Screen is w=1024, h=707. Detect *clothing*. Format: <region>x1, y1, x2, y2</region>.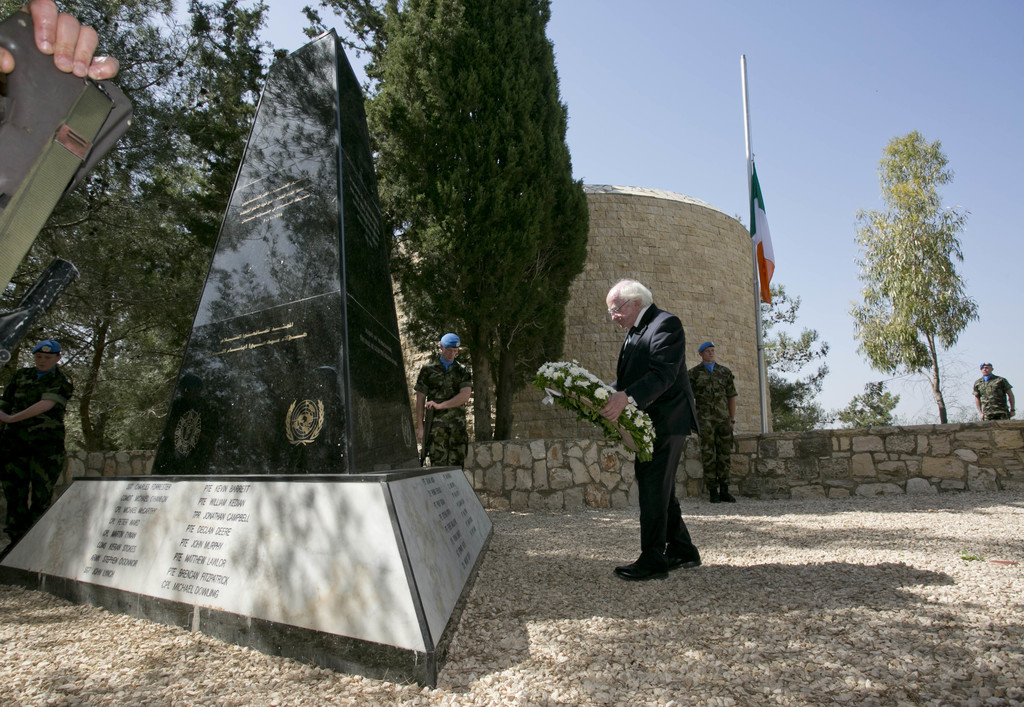
<region>420, 355, 488, 491</region>.
